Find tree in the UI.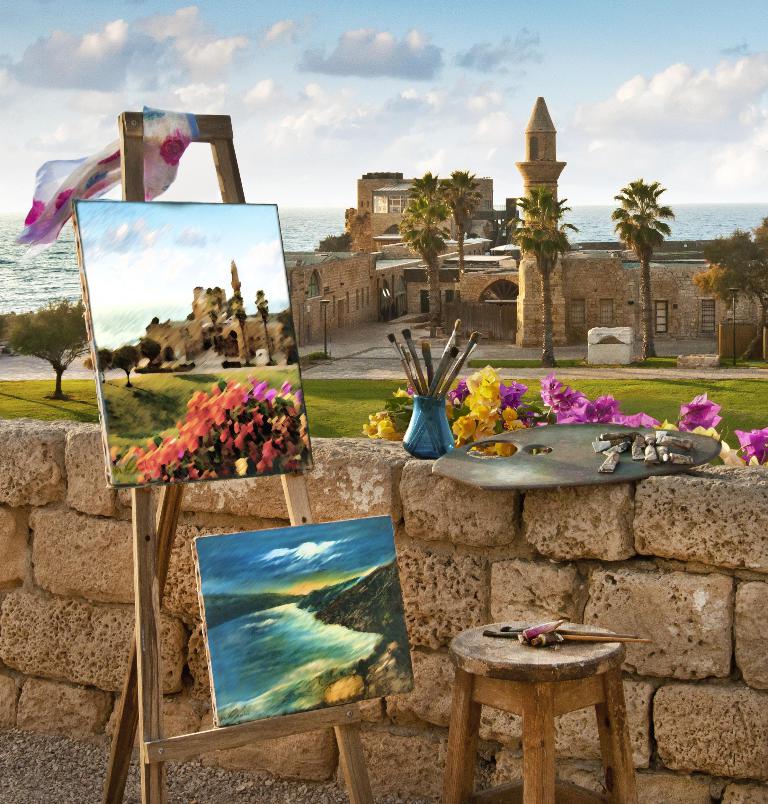
UI element at detection(612, 179, 671, 358).
